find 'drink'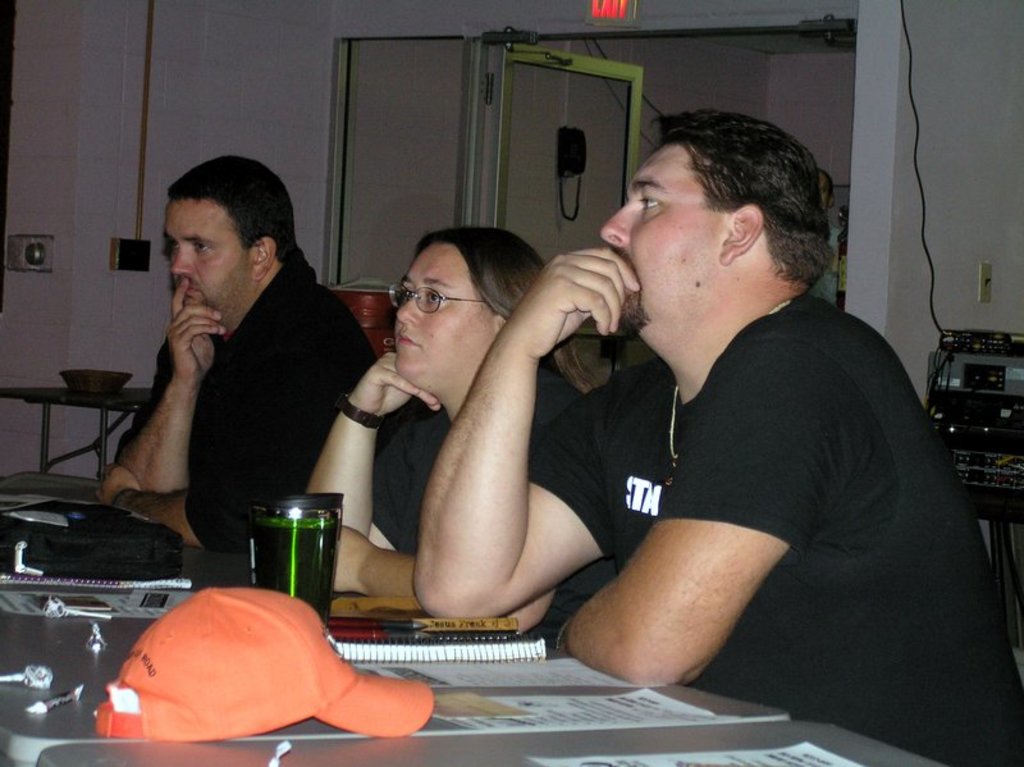
(x1=268, y1=489, x2=346, y2=615)
